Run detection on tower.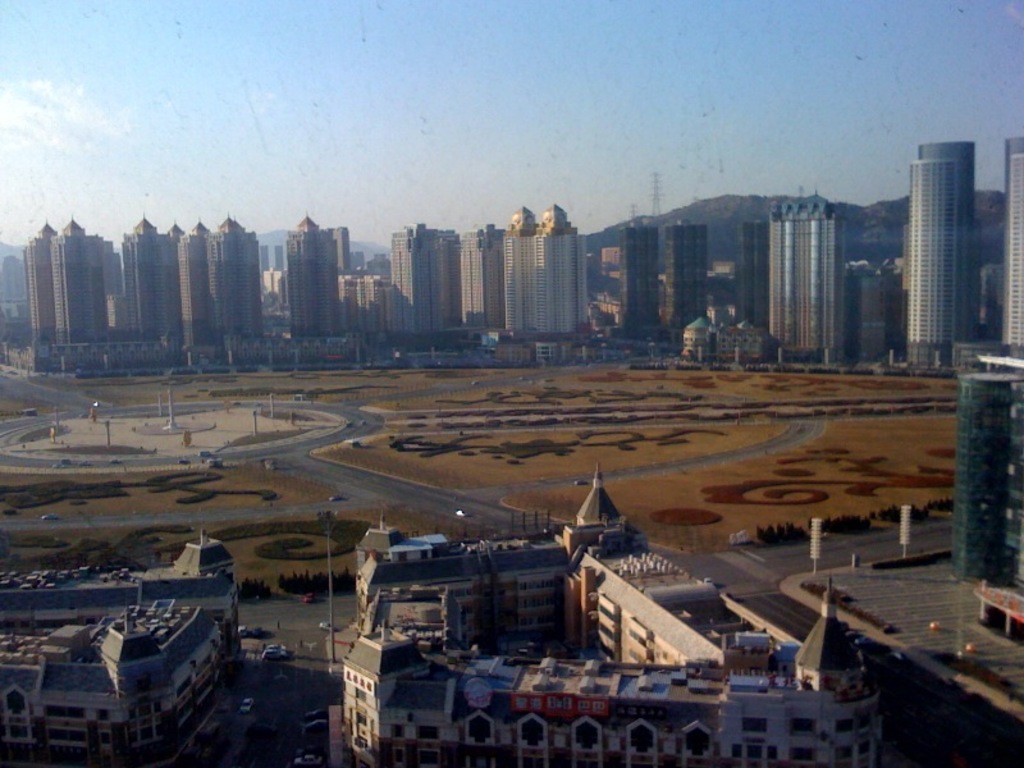
Result: box(292, 212, 343, 339).
